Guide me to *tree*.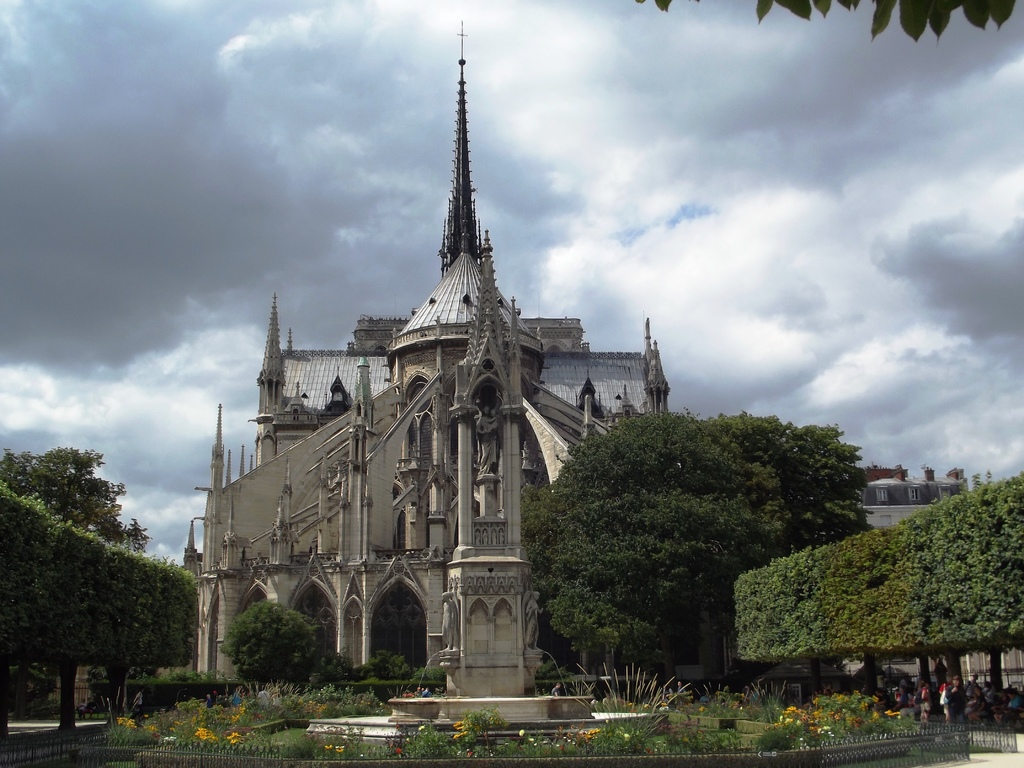
Guidance: {"left": 0, "top": 481, "right": 199, "bottom": 723}.
